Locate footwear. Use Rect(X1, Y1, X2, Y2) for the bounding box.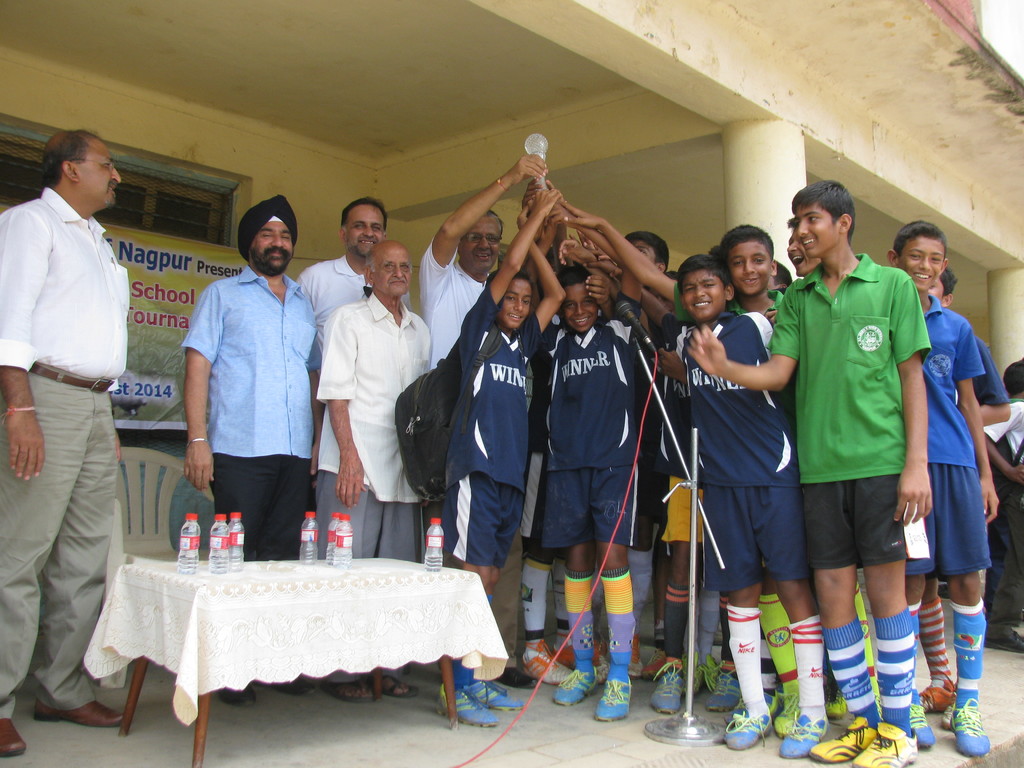
Rect(595, 635, 641, 676).
